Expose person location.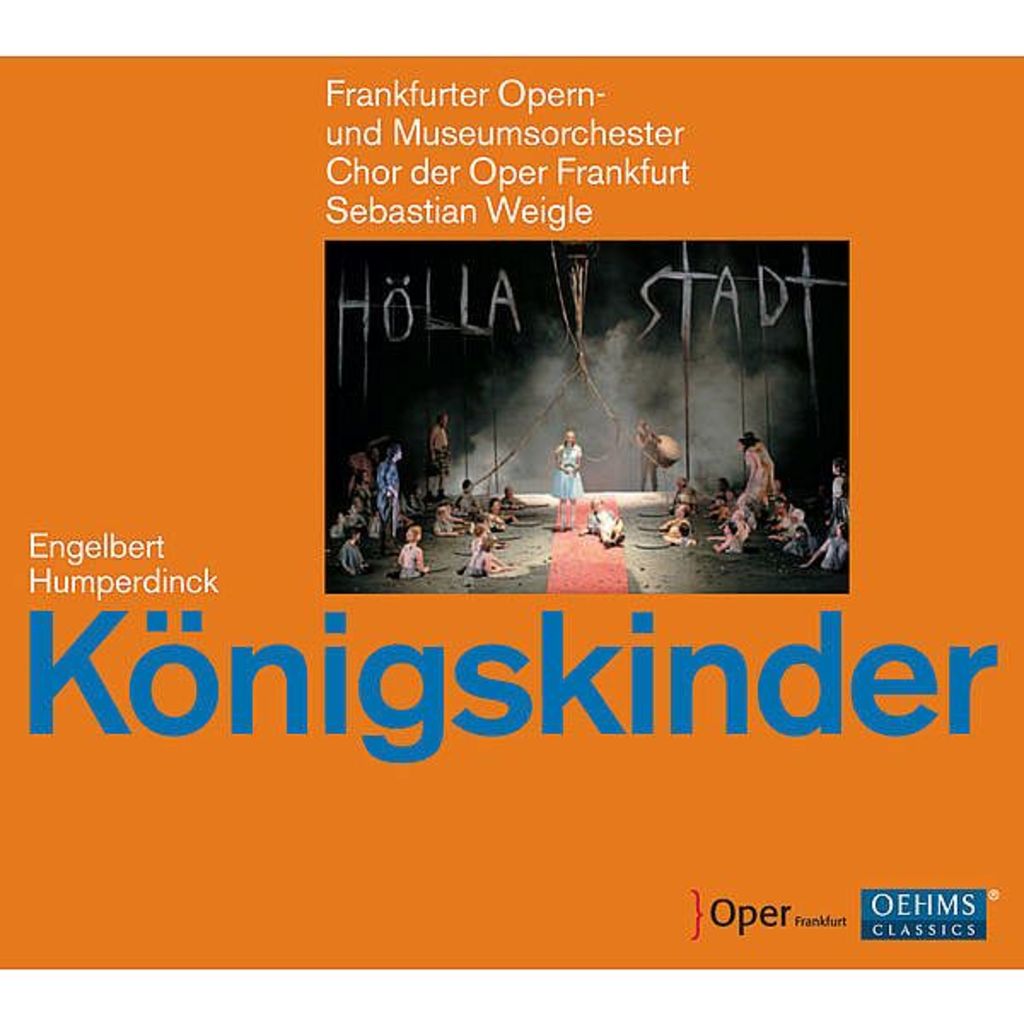
Exposed at x1=628, y1=418, x2=666, y2=492.
